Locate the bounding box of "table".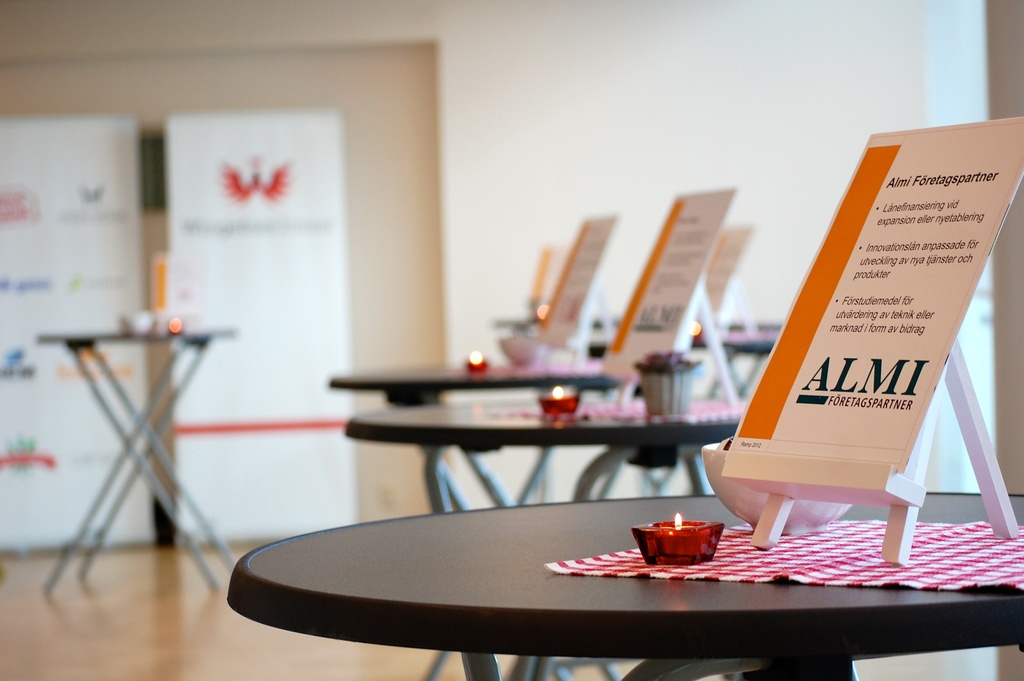
Bounding box: 329,346,724,496.
